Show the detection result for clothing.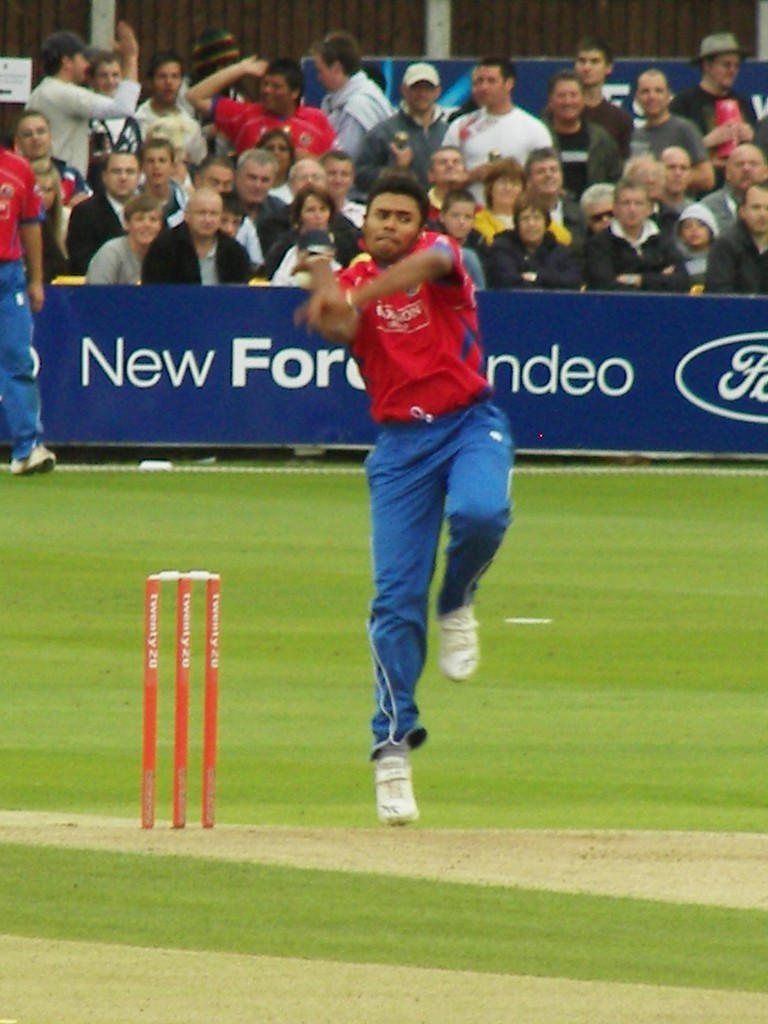
<bbox>201, 189, 302, 259</bbox>.
